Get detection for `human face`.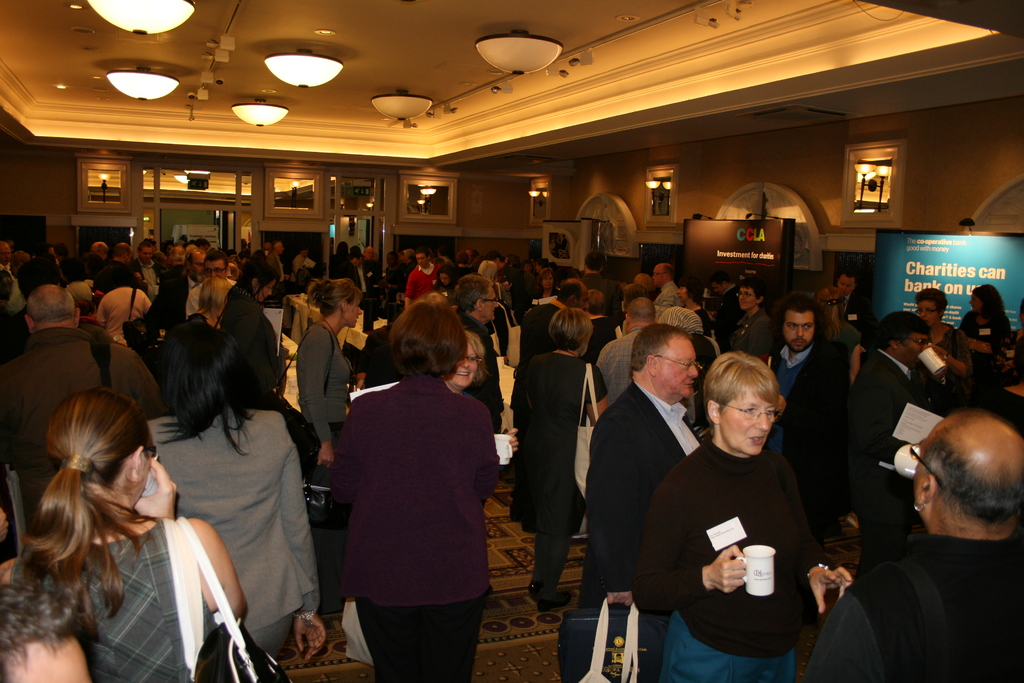
Detection: (739, 288, 758, 311).
